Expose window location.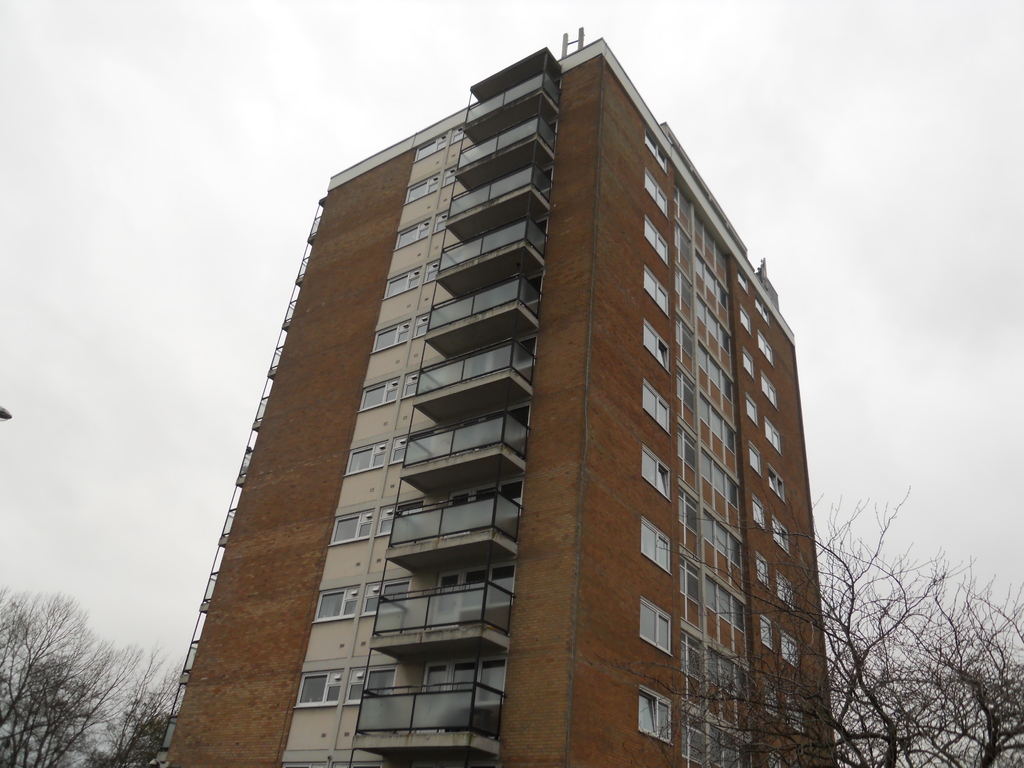
Exposed at pyautogui.locateOnScreen(642, 519, 673, 570).
